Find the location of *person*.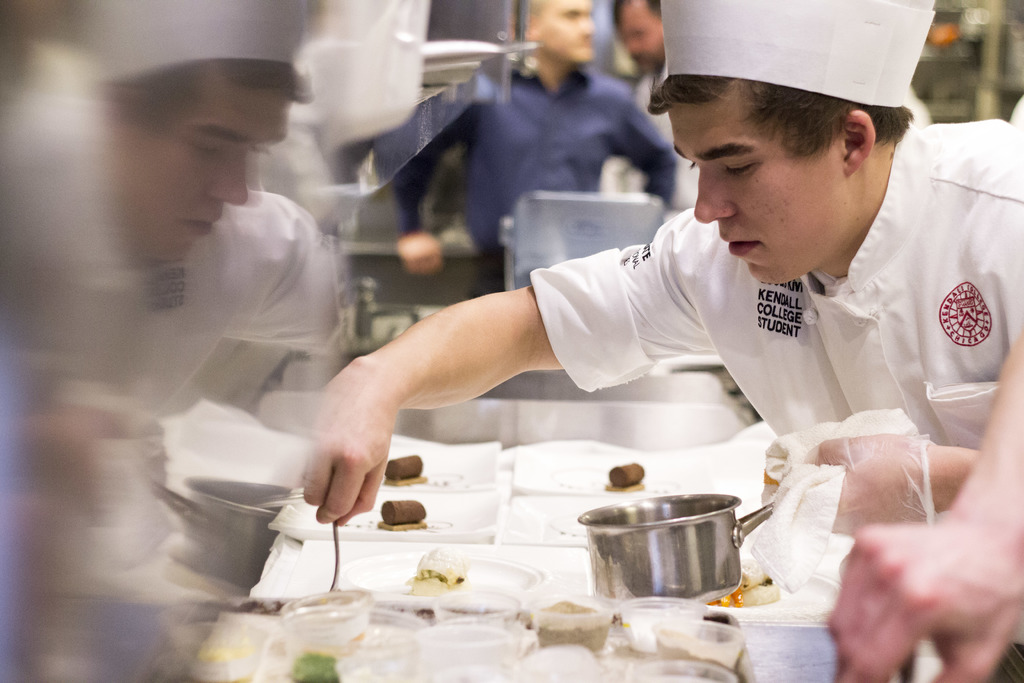
Location: (x1=268, y1=42, x2=955, y2=559).
